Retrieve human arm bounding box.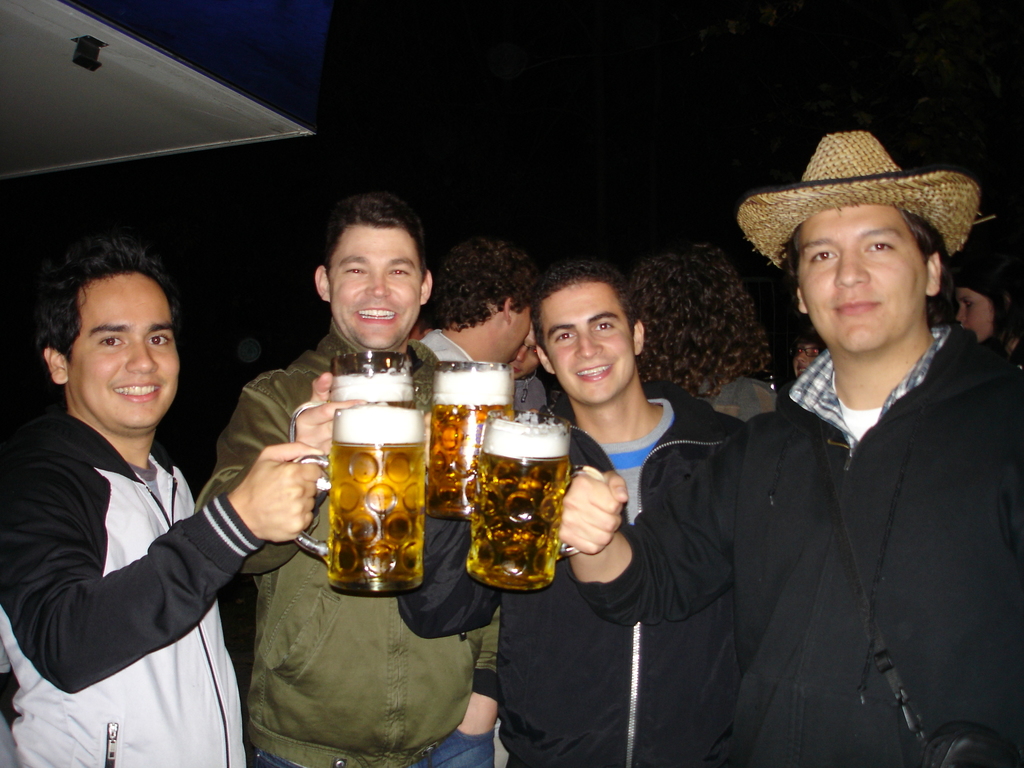
Bounding box: {"x1": 460, "y1": 604, "x2": 499, "y2": 734}.
